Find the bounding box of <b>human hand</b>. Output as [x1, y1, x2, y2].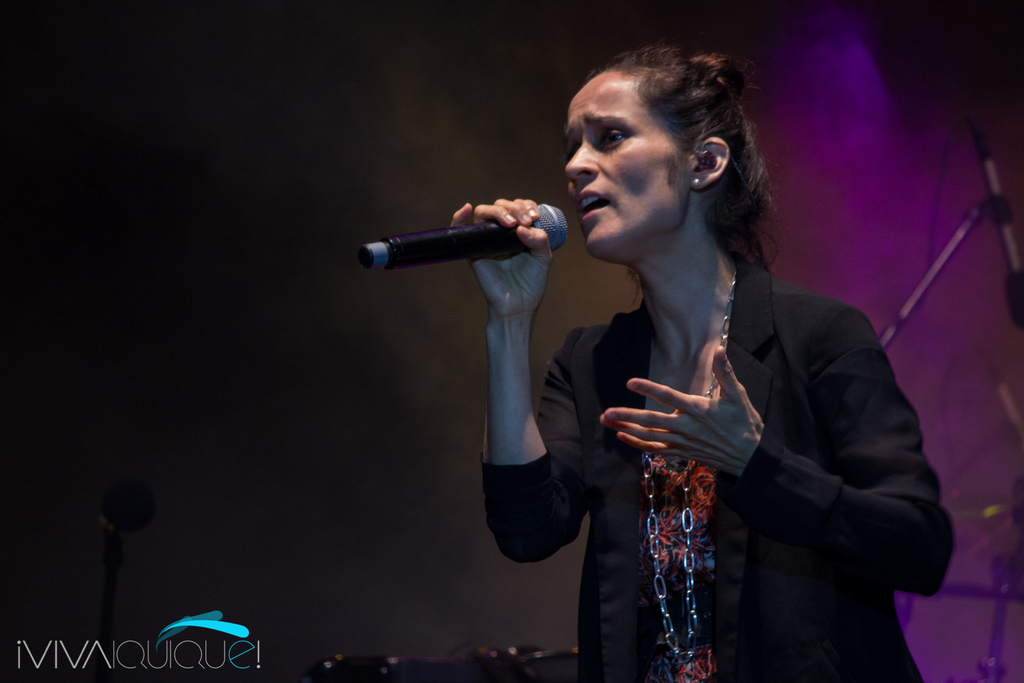
[611, 362, 795, 481].
